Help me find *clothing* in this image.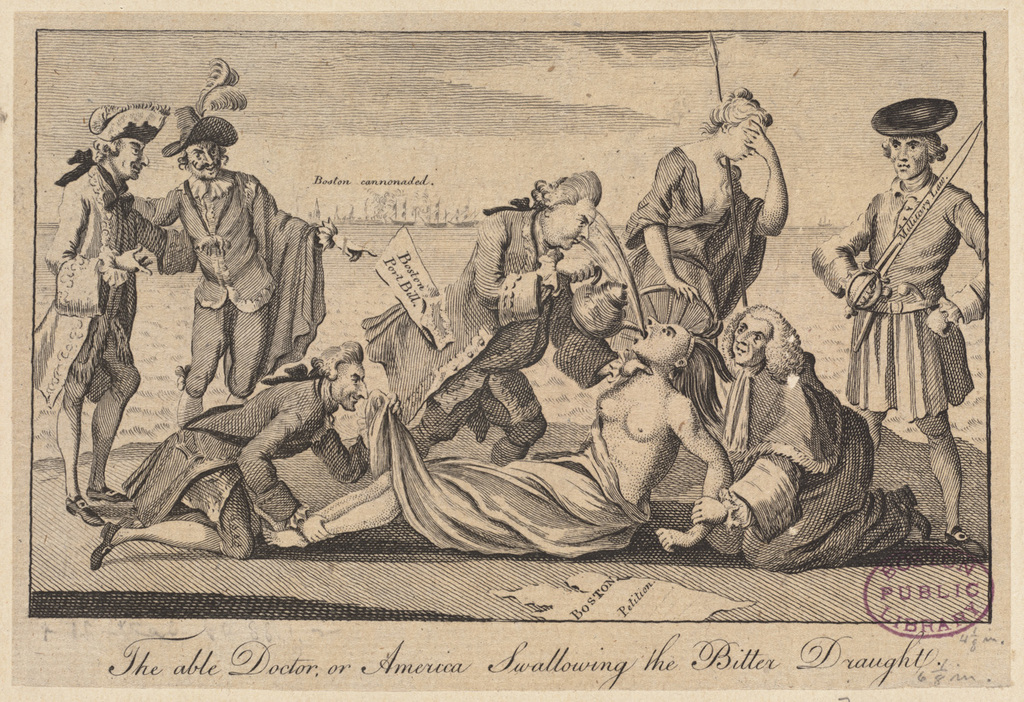
Found it: (x1=111, y1=360, x2=335, y2=540).
